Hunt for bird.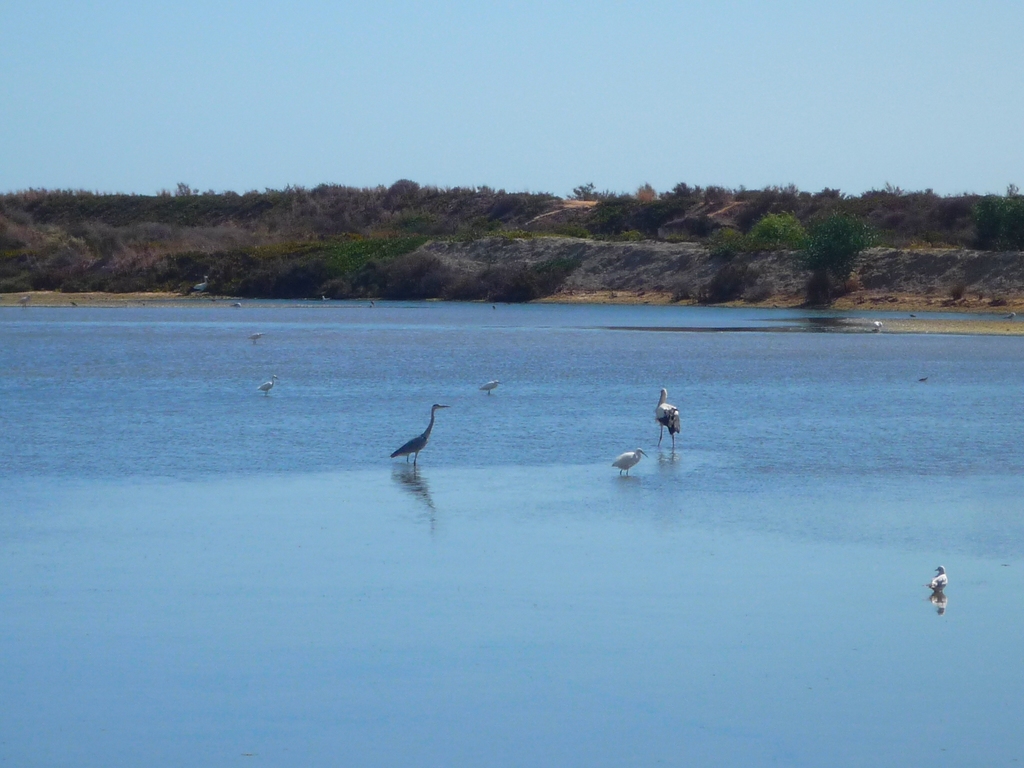
Hunted down at box=[927, 566, 948, 594].
